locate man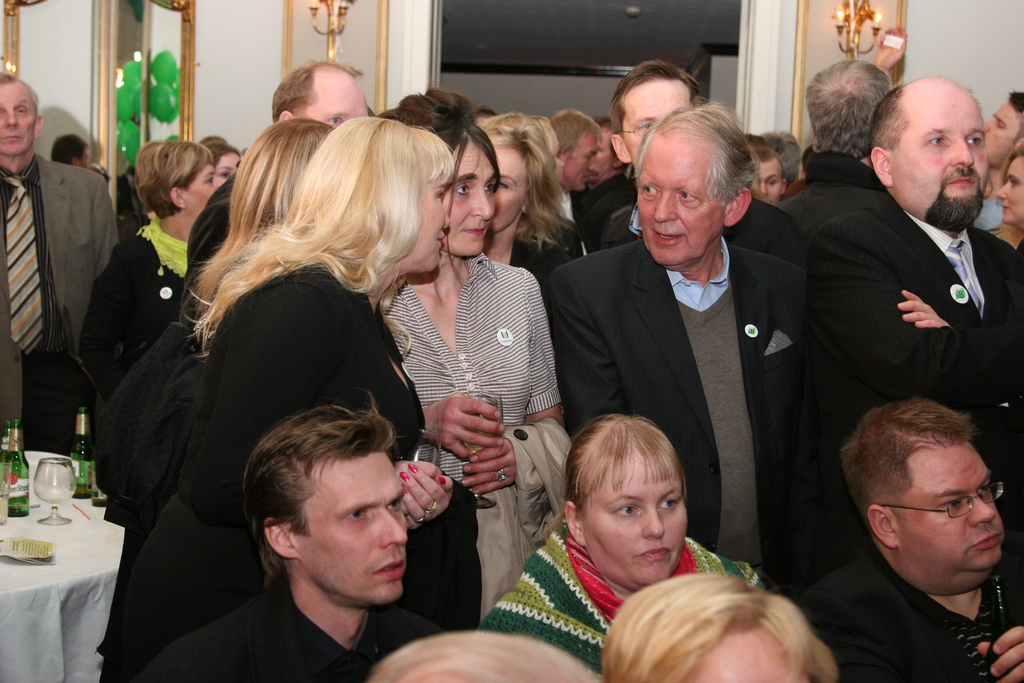
581, 62, 799, 265
